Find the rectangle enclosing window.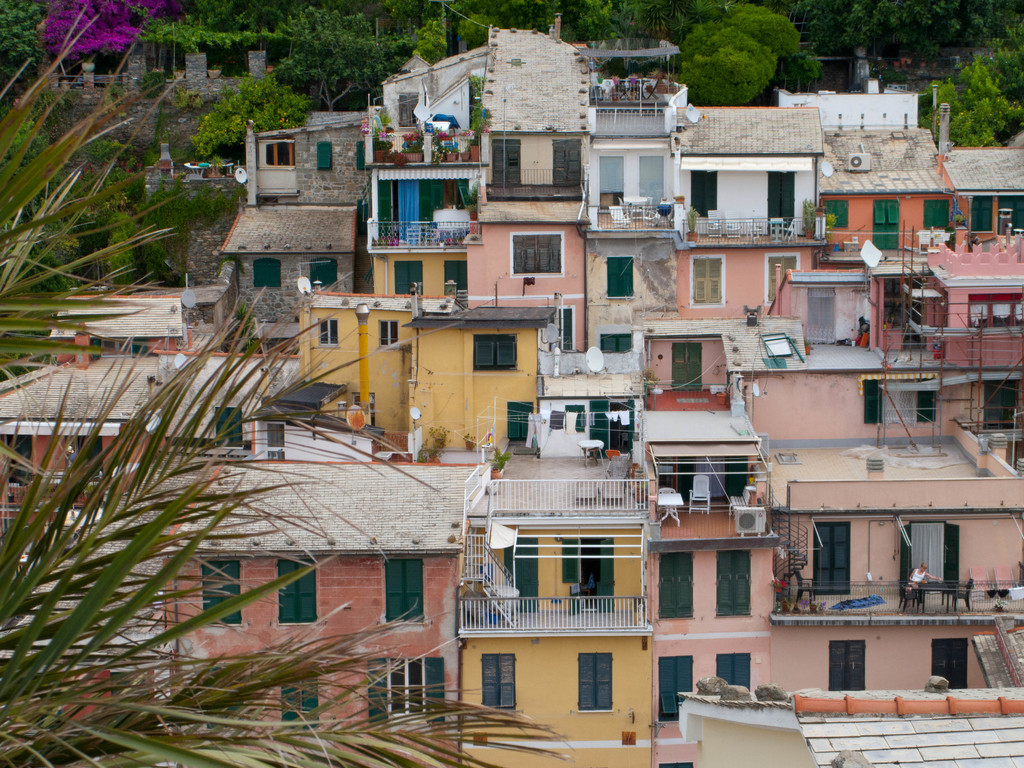
crop(3, 440, 33, 486).
